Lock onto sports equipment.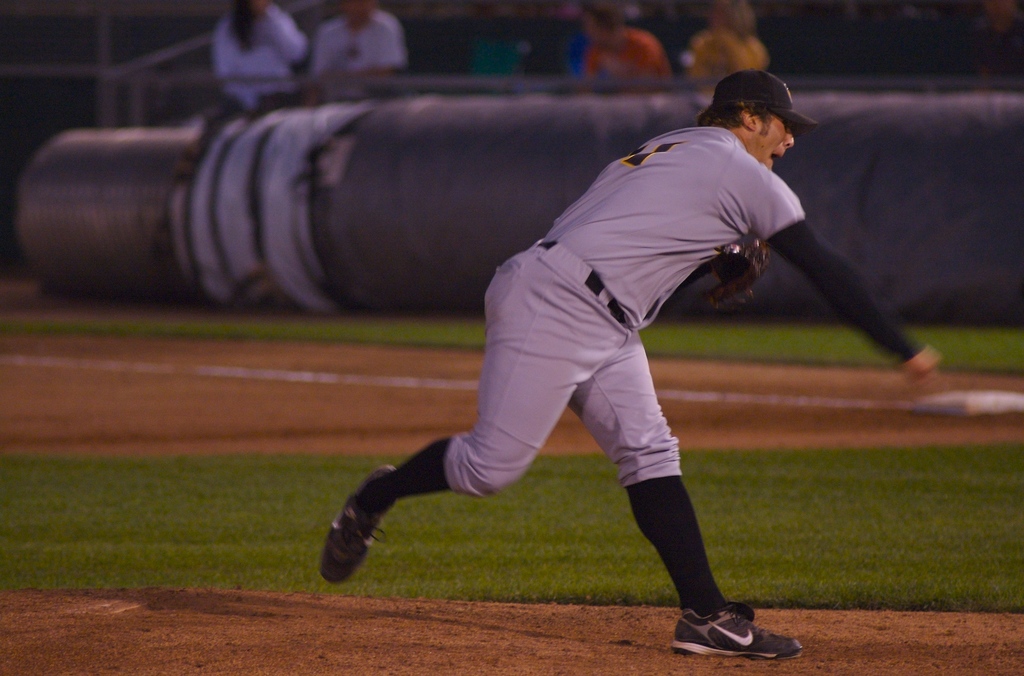
Locked: 716 234 778 312.
